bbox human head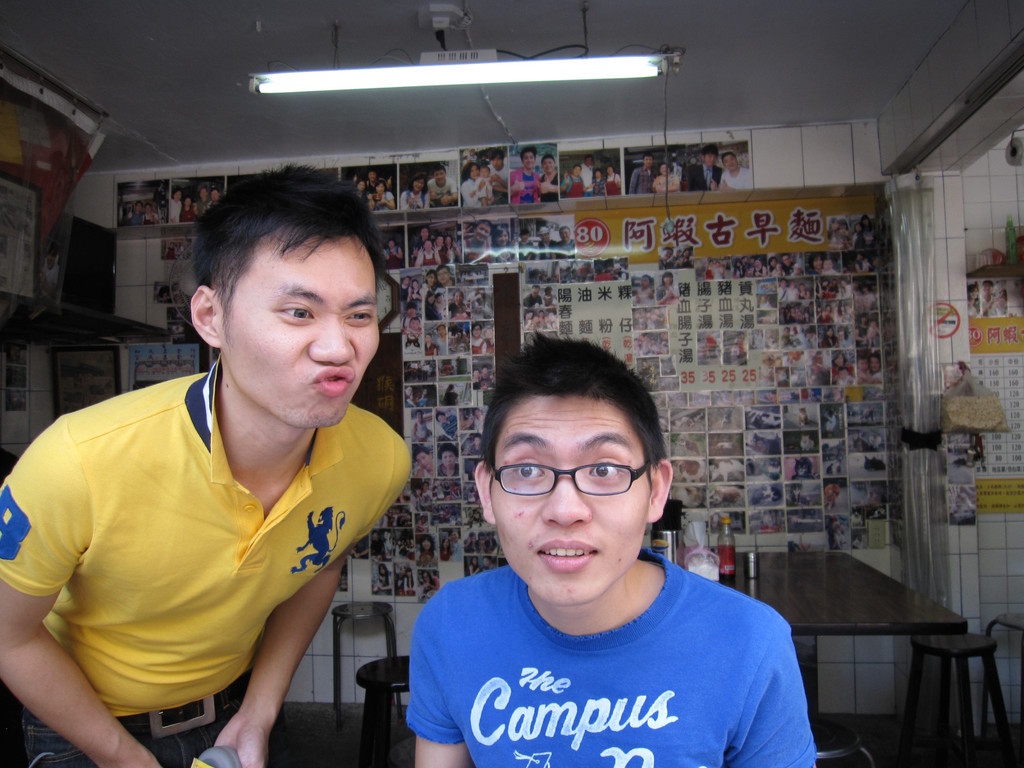
rect(985, 282, 995, 294)
